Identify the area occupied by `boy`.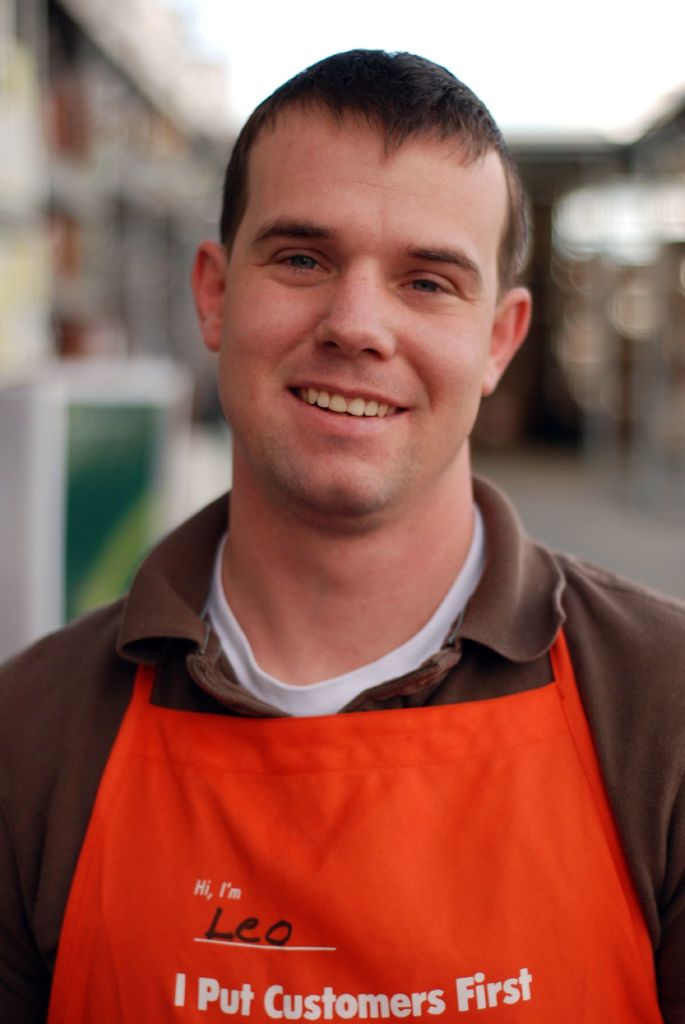
Area: <region>6, 0, 665, 1012</region>.
